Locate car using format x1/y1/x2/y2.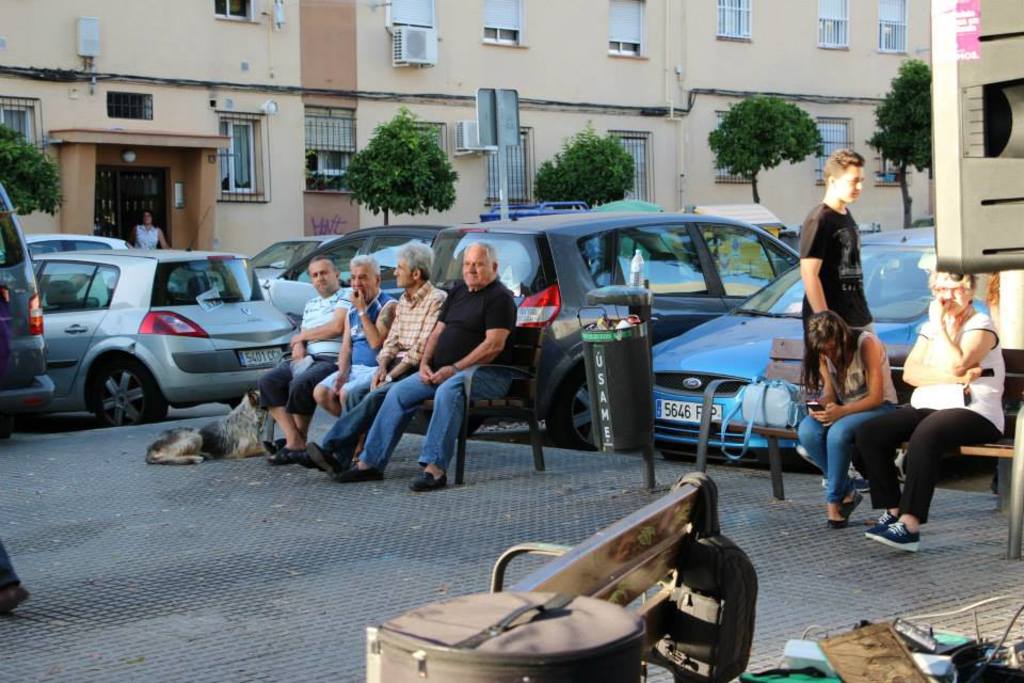
436/215/800/448.
